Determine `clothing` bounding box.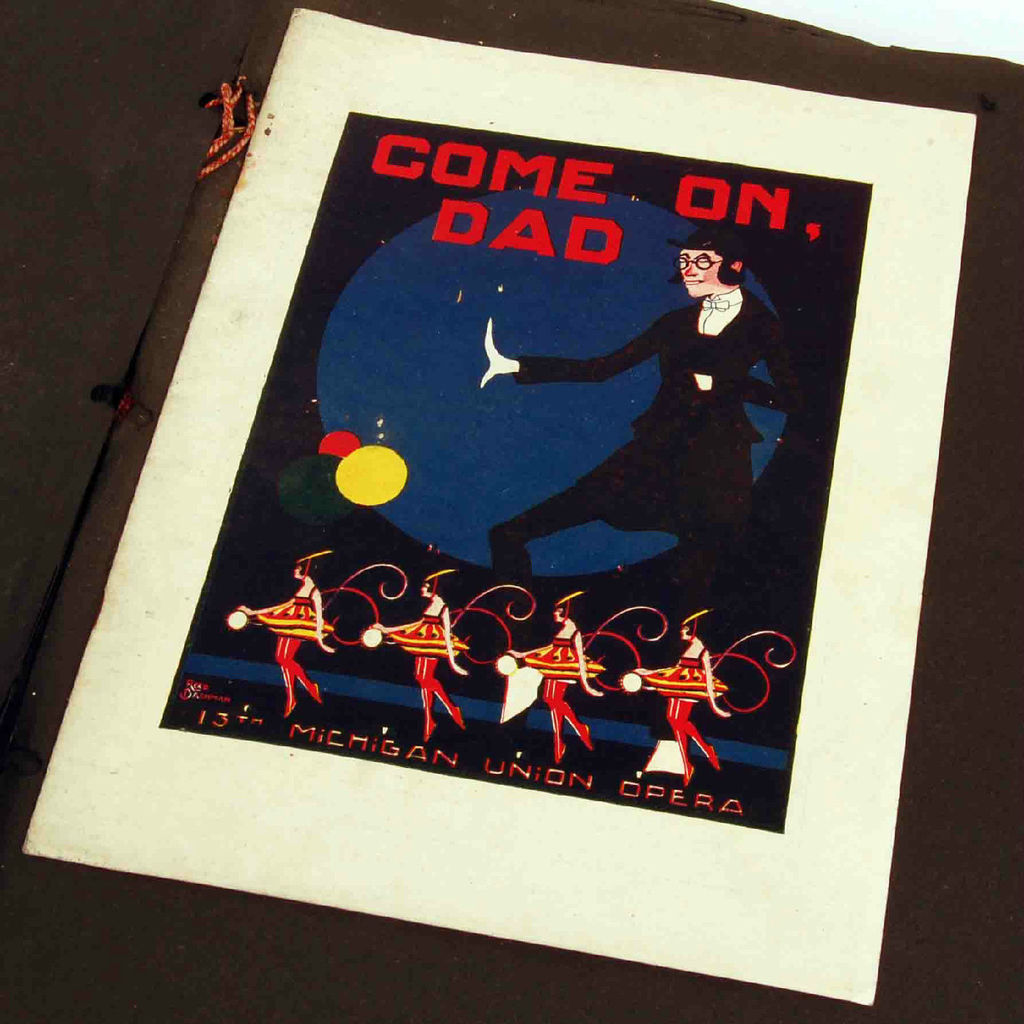
Determined: select_region(641, 643, 730, 791).
